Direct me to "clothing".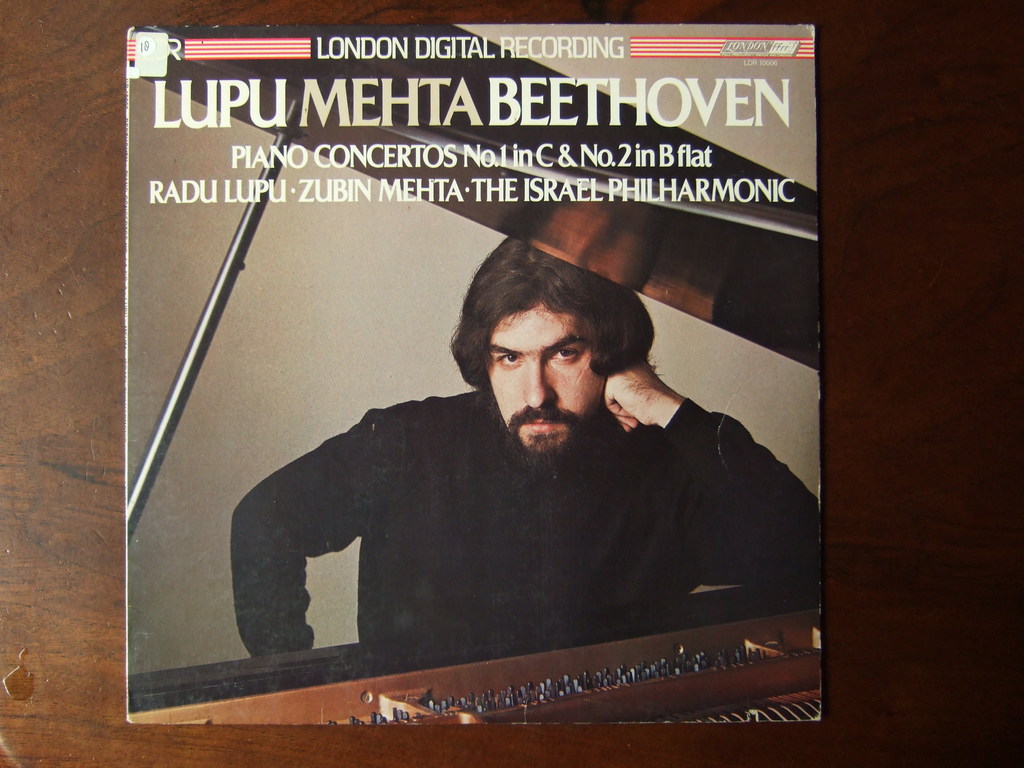
Direction: [left=233, top=387, right=839, bottom=668].
